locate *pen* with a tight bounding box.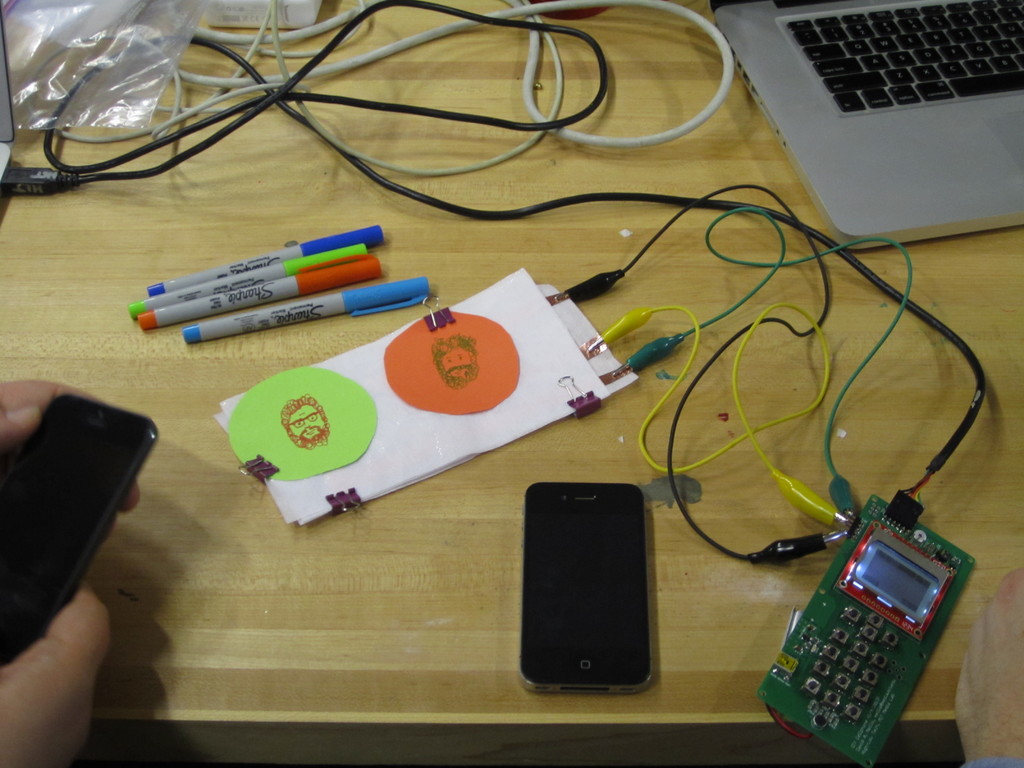
[131,254,380,329].
